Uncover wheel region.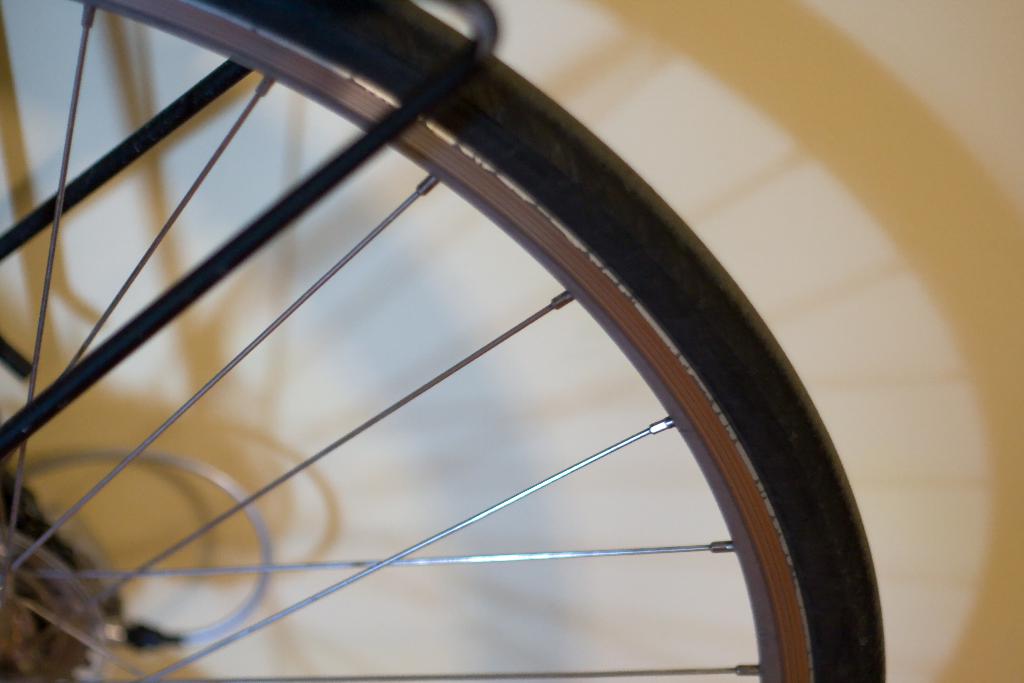
Uncovered: l=0, t=0, r=891, b=682.
